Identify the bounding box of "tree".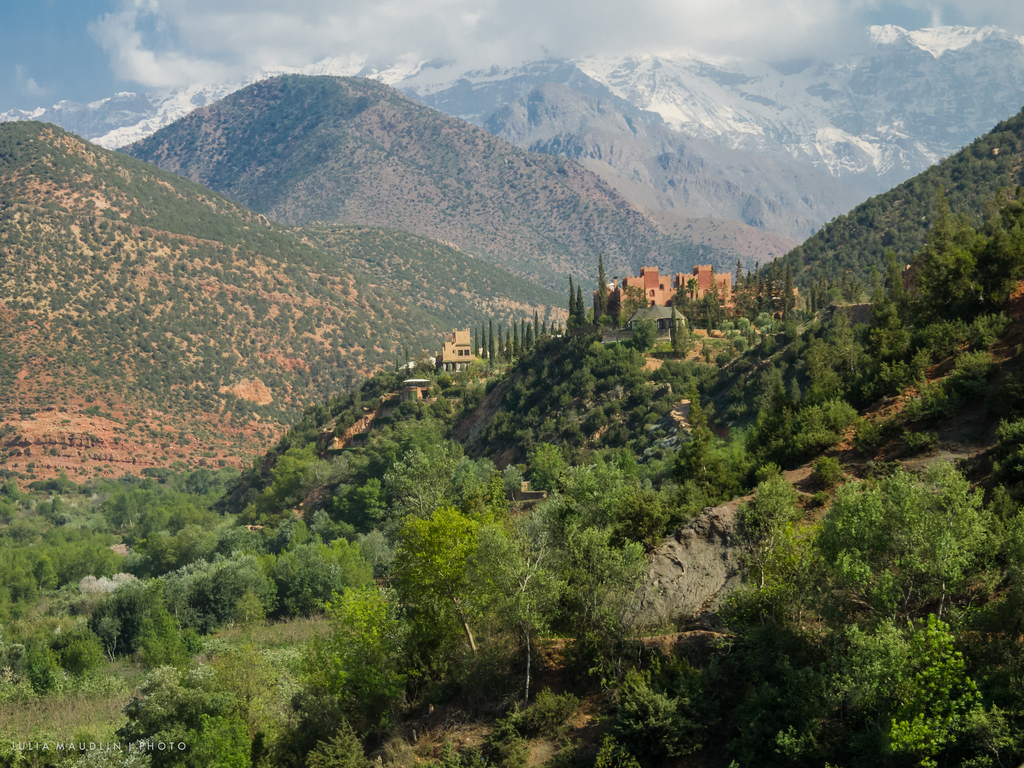
l=707, t=173, r=1023, b=454.
